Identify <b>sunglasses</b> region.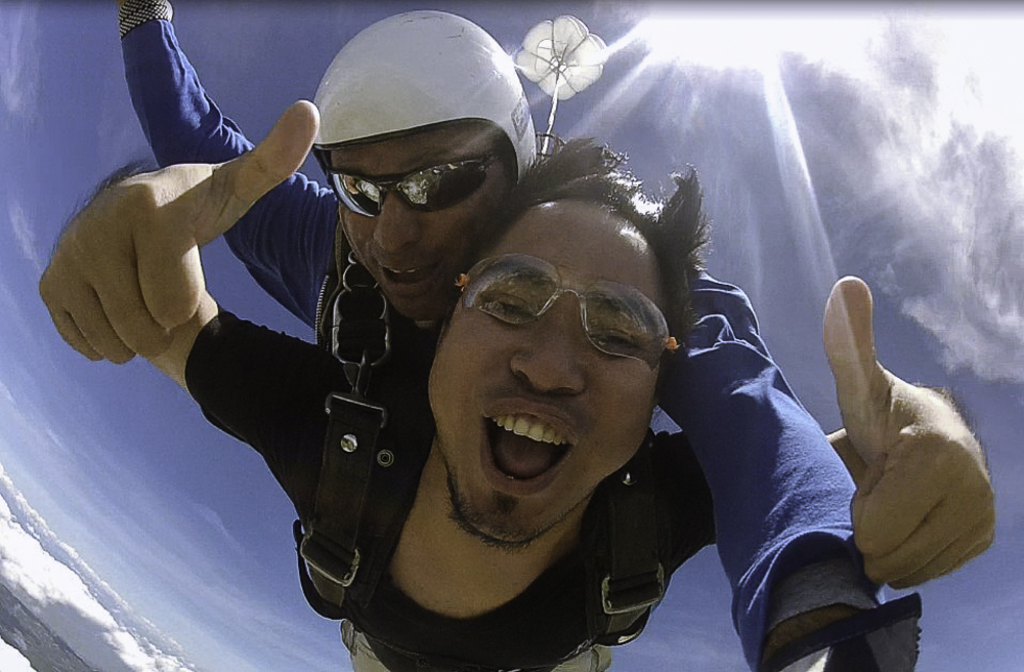
Region: x1=325, y1=149, x2=506, y2=219.
